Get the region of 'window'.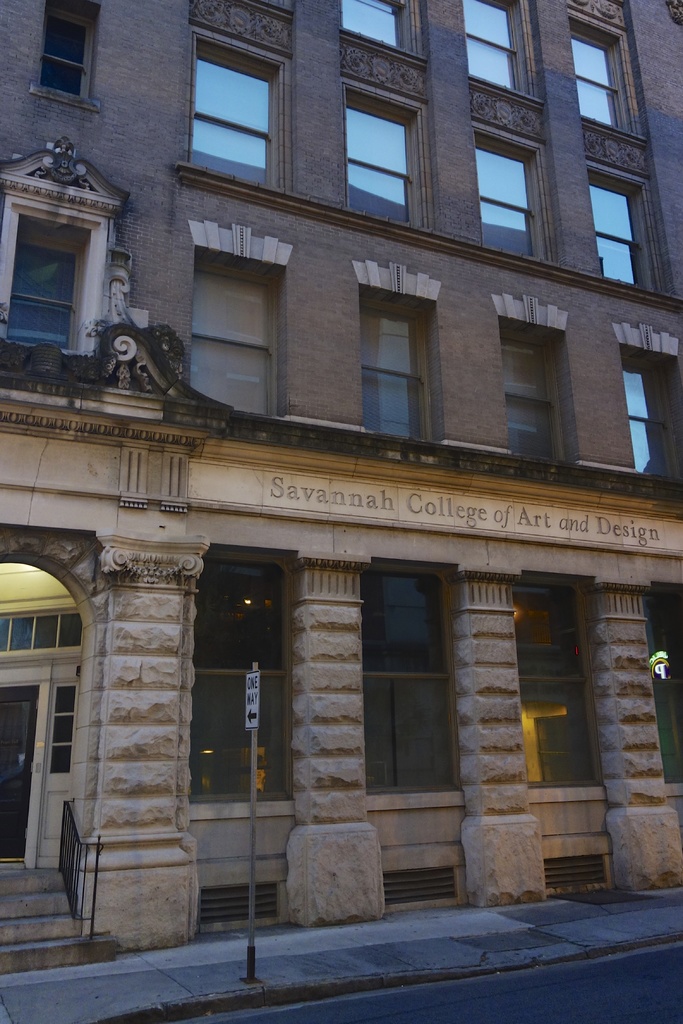
625/356/682/484.
